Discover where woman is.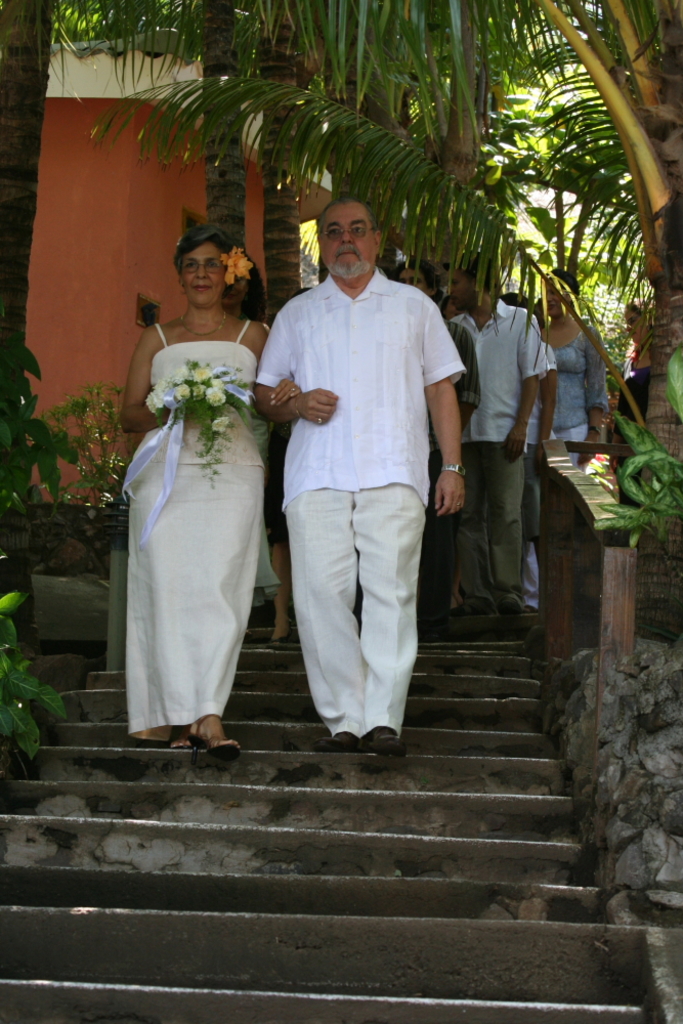
Discovered at <bbox>117, 228, 282, 769</bbox>.
